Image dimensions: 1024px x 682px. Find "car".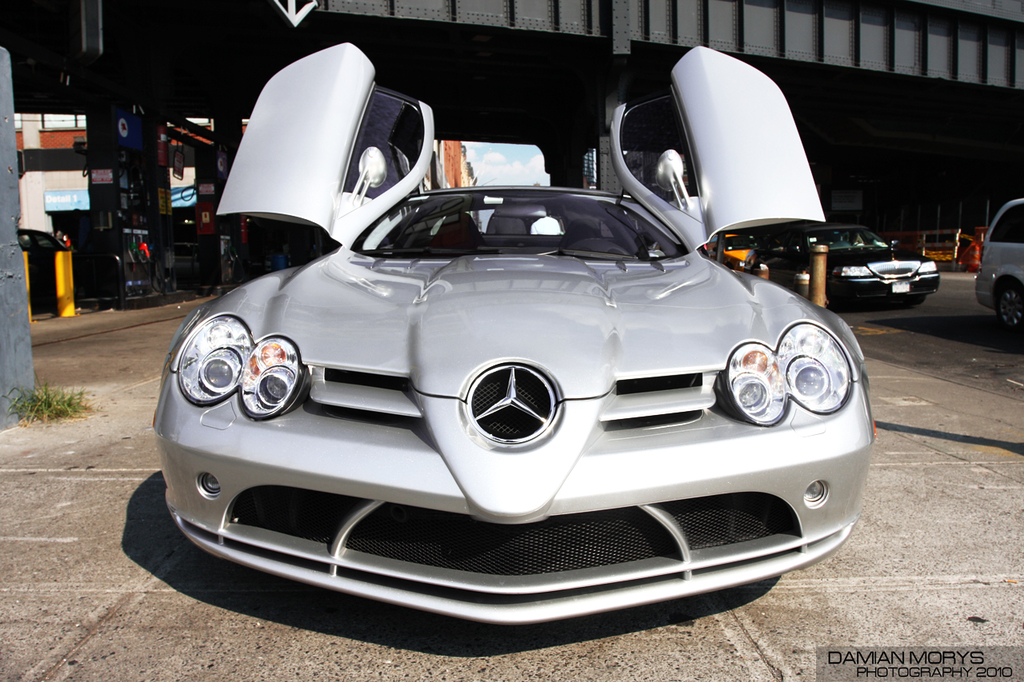
972/186/1023/338.
